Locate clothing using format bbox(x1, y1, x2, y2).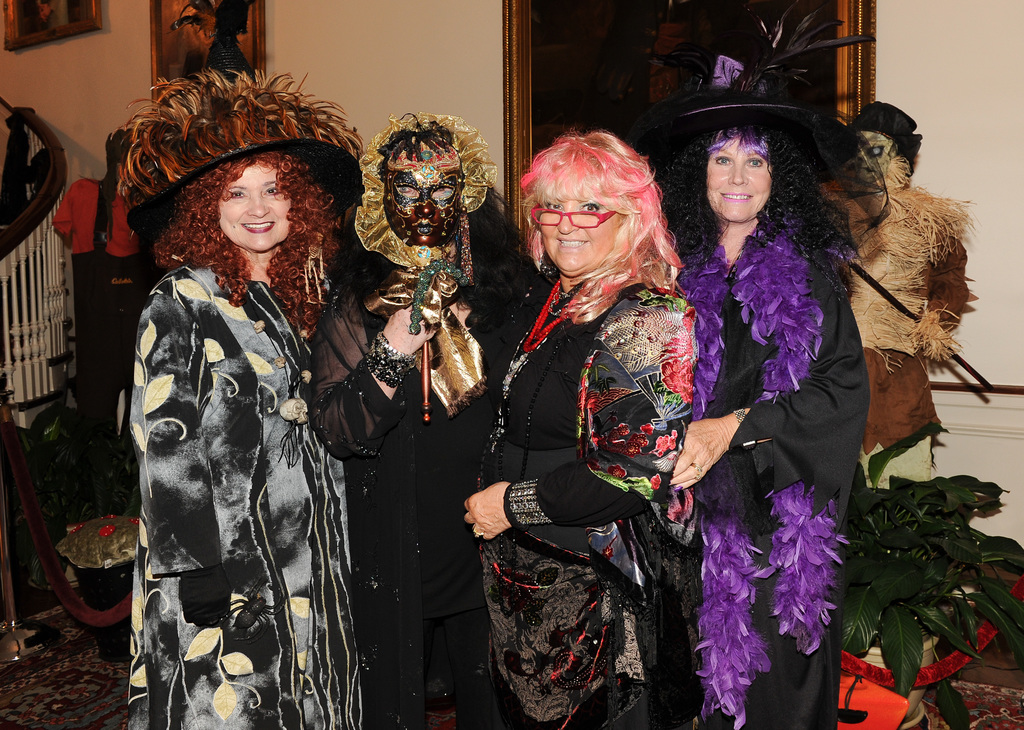
bbox(312, 248, 547, 729).
